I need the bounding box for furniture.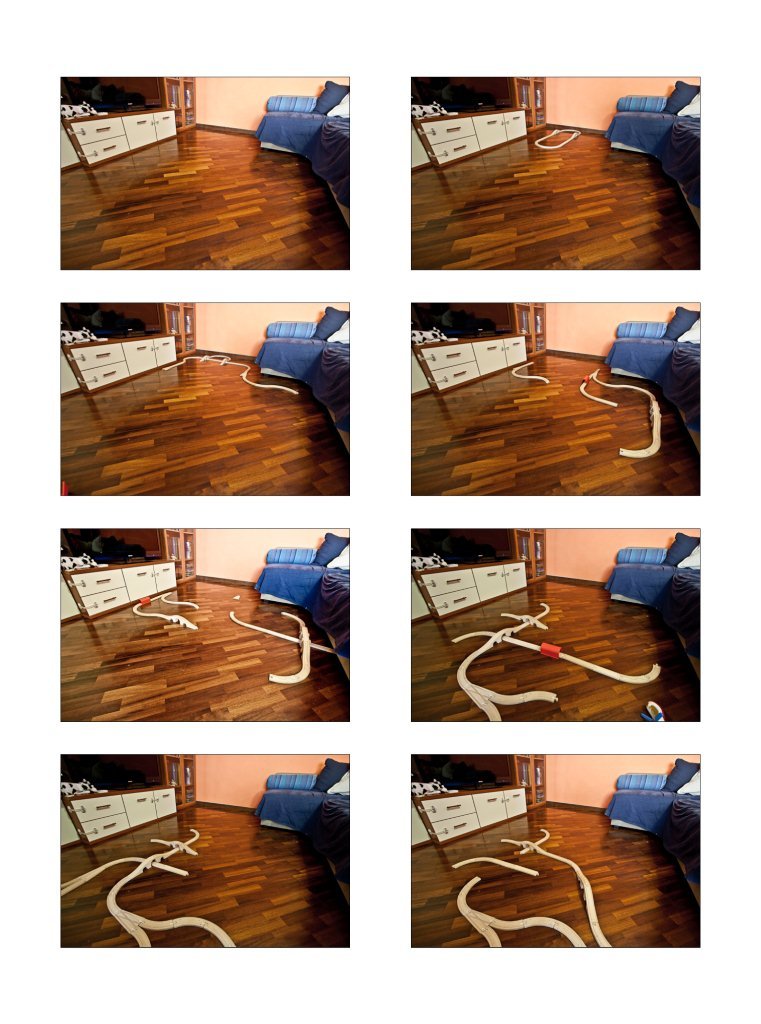
Here it is: [515,77,547,130].
